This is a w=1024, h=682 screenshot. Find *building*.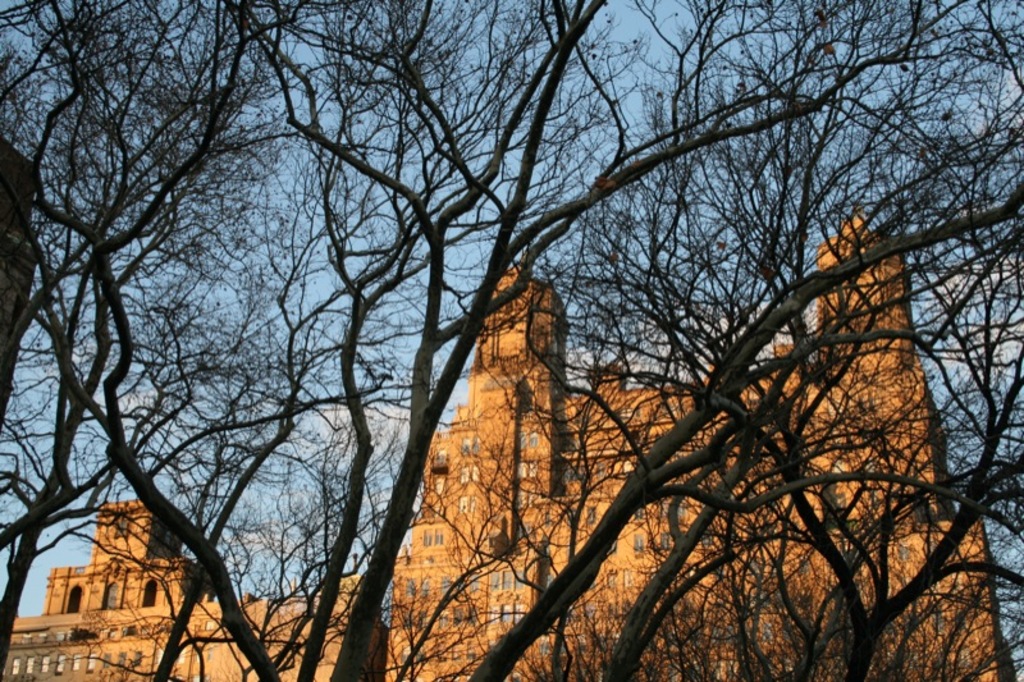
Bounding box: <box>4,209,1015,681</box>.
